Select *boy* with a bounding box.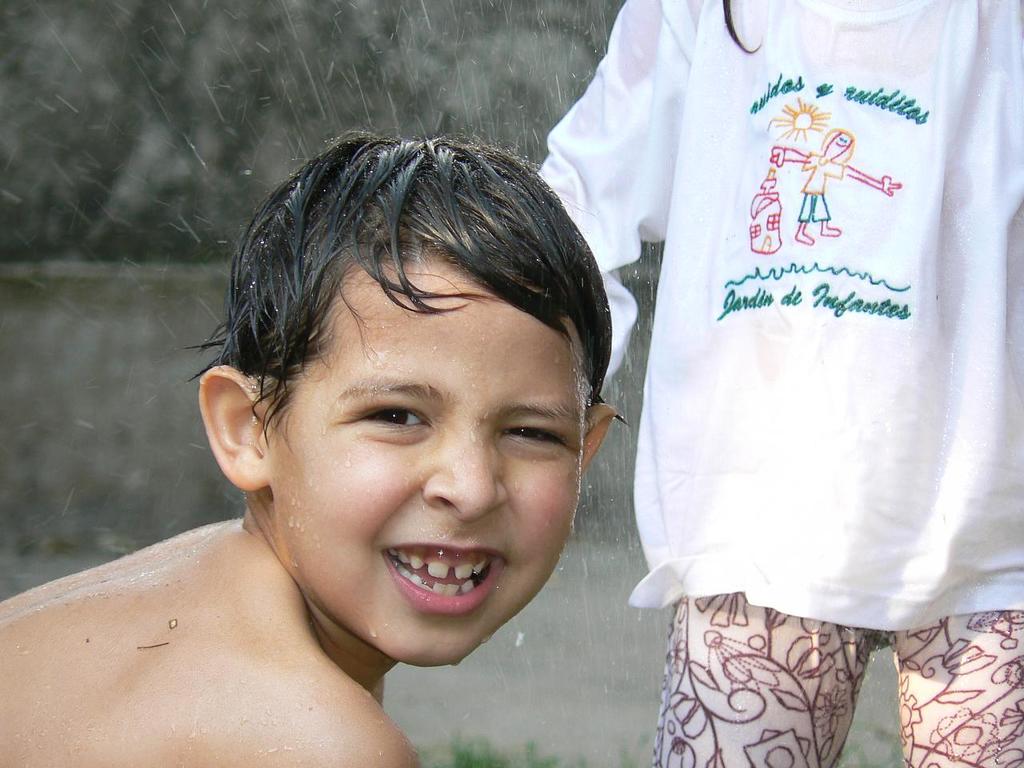
pyautogui.locateOnScreen(63, 129, 682, 743).
